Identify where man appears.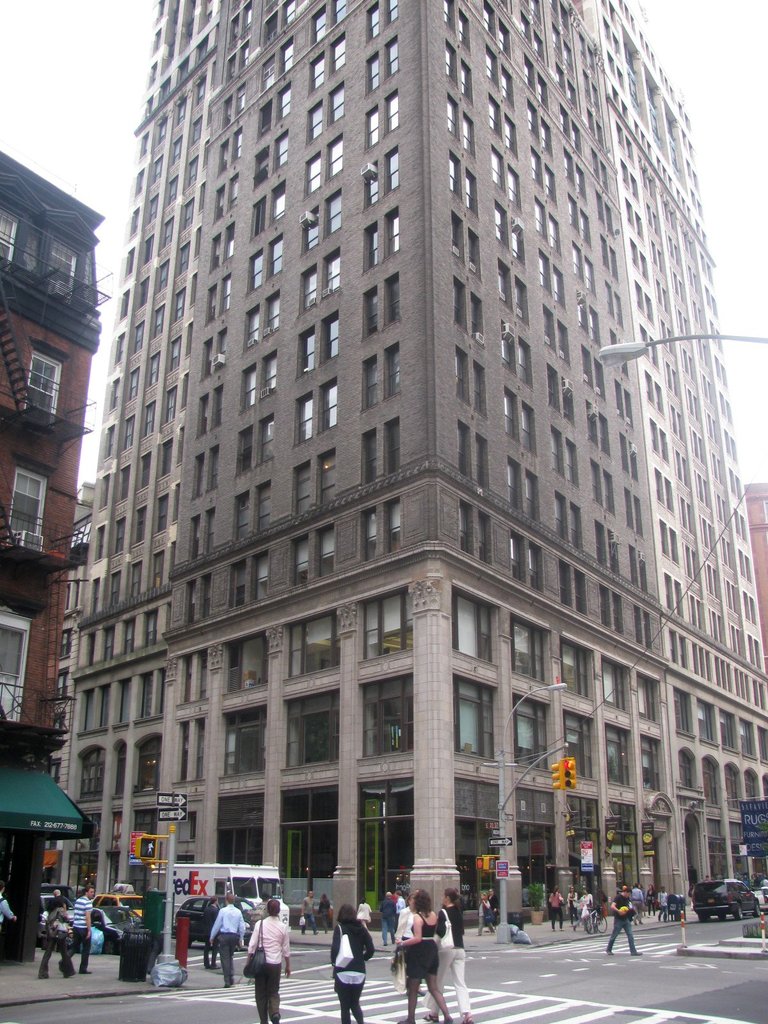
Appears at {"x1": 72, "y1": 889, "x2": 93, "y2": 973}.
